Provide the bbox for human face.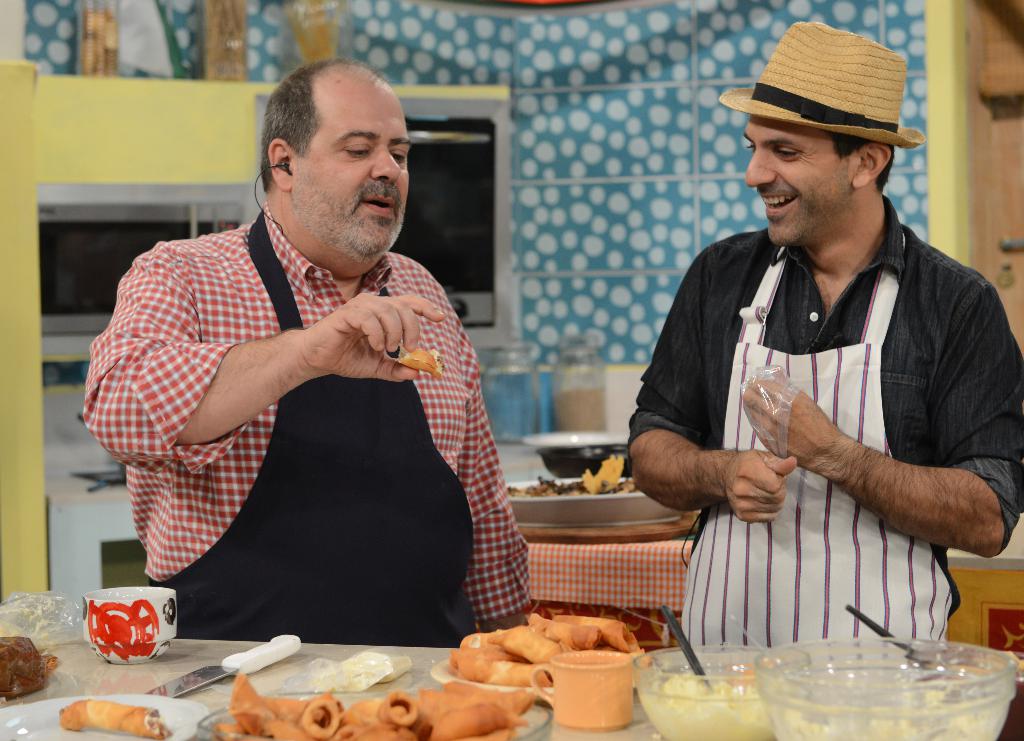
region(740, 120, 845, 246).
